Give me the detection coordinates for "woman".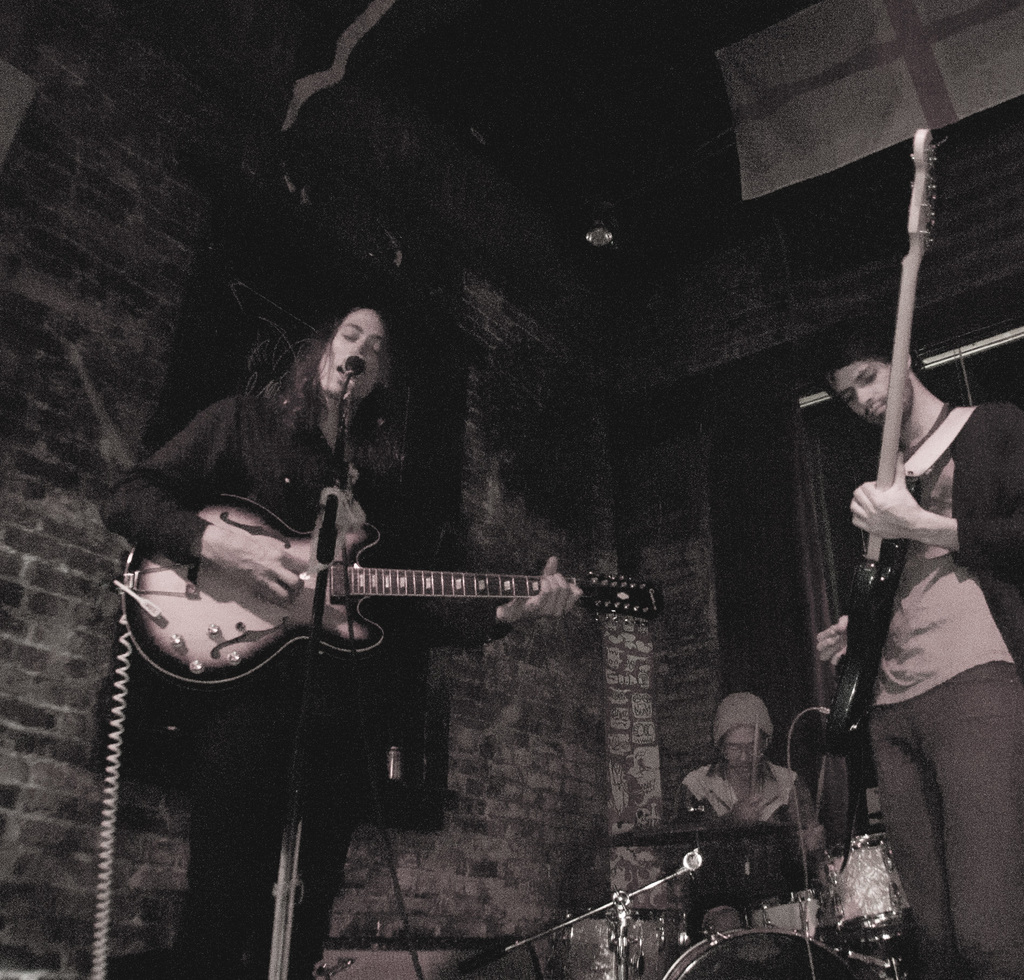
98,264,579,979.
